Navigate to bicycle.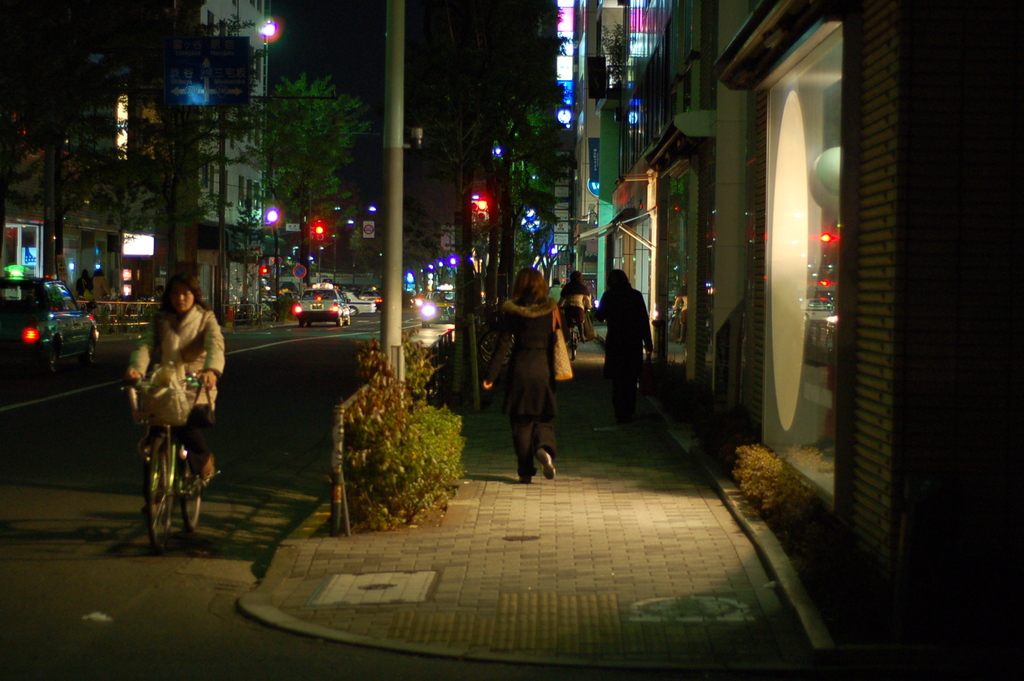
Navigation target: crop(567, 318, 581, 352).
